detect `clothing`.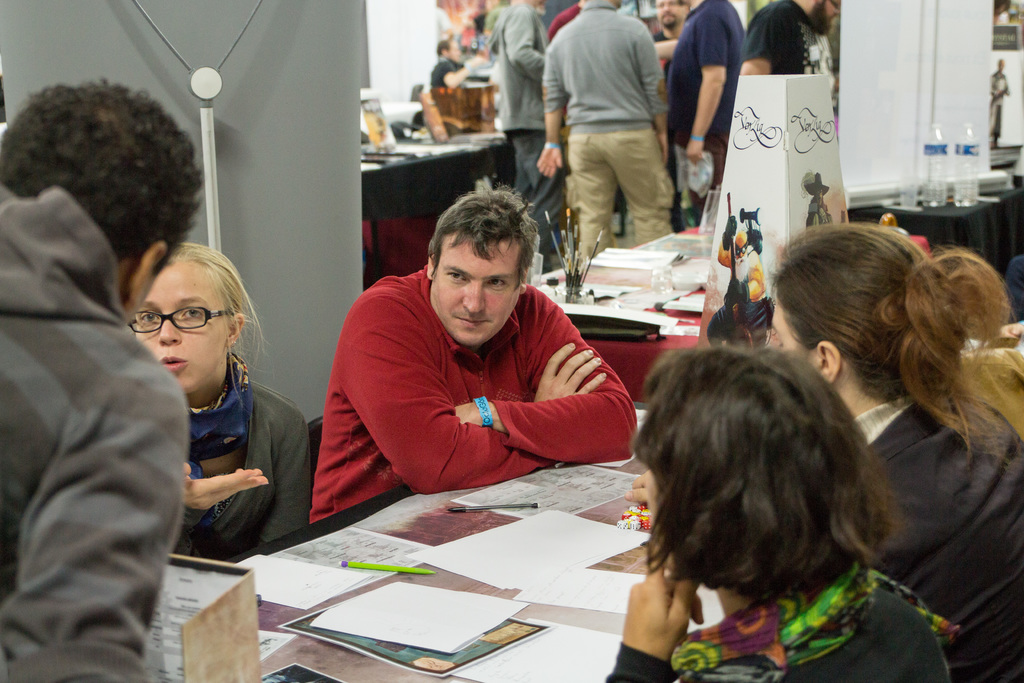
Detected at BBox(0, 188, 195, 682).
